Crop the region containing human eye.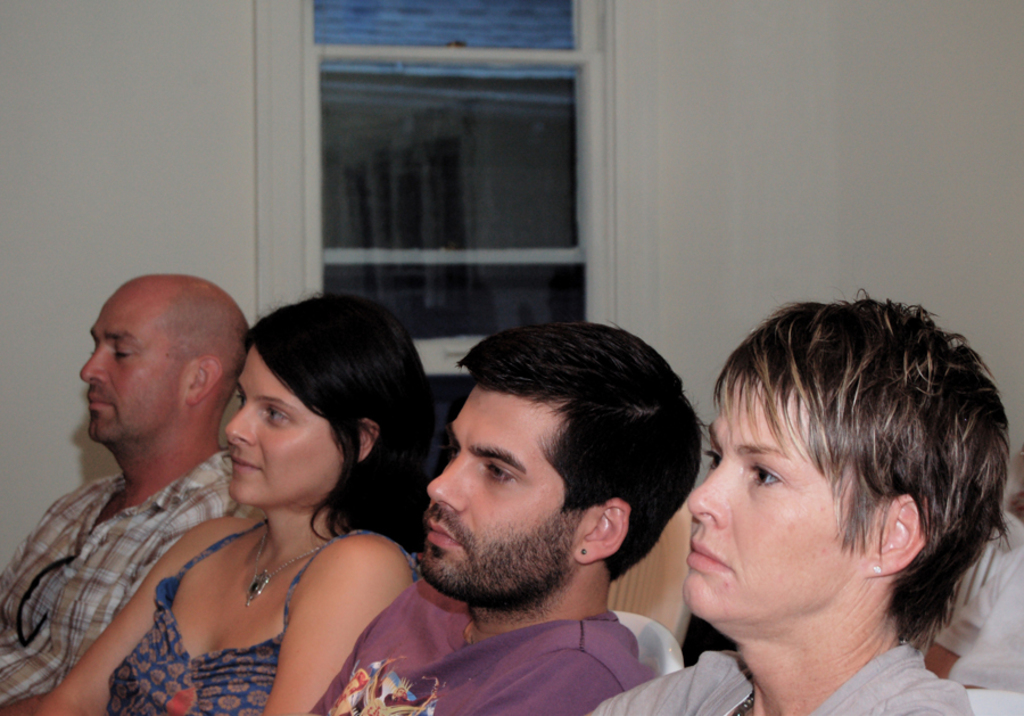
Crop region: x1=259, y1=405, x2=292, y2=425.
